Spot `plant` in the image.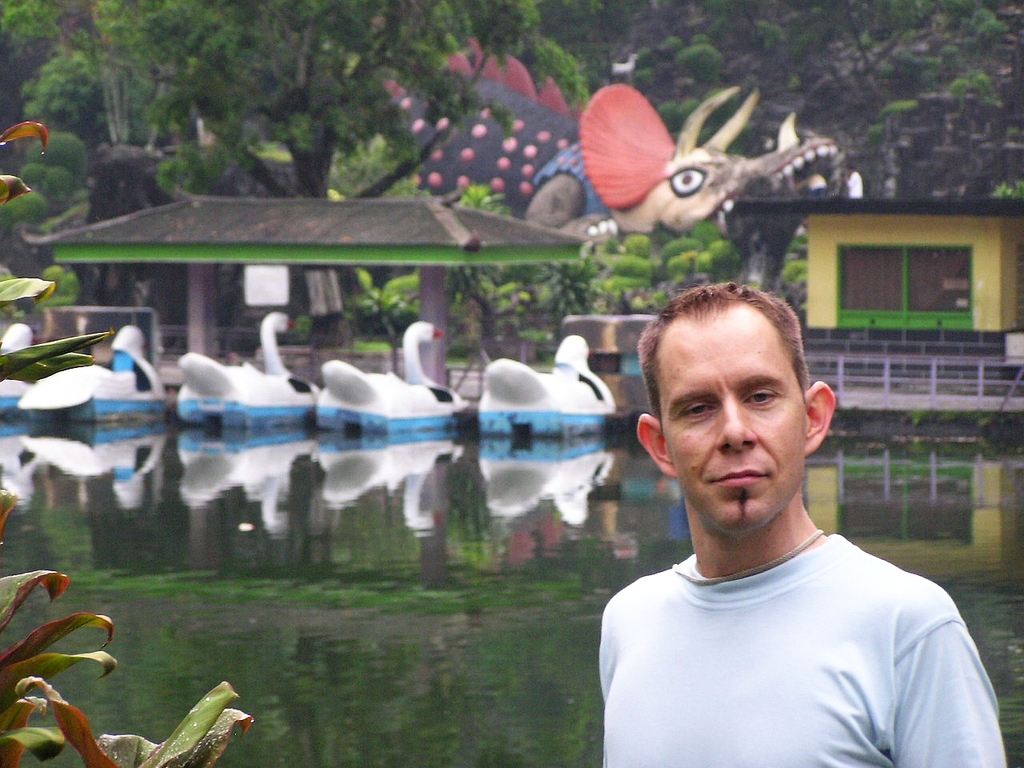
`plant` found at x1=335 y1=255 x2=427 y2=342.
